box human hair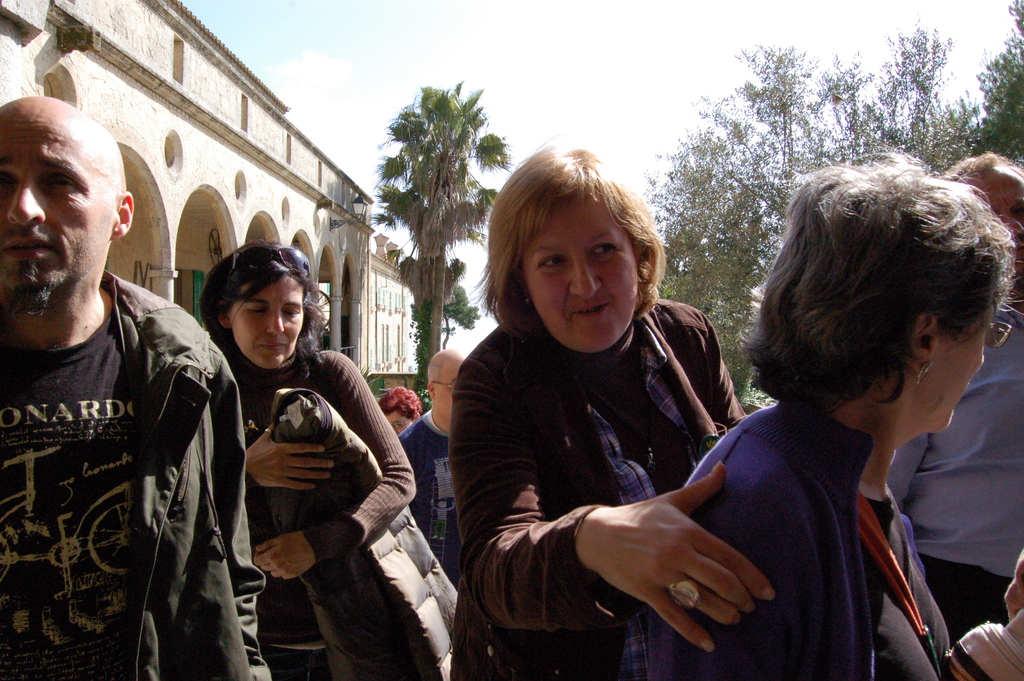
200,238,326,379
